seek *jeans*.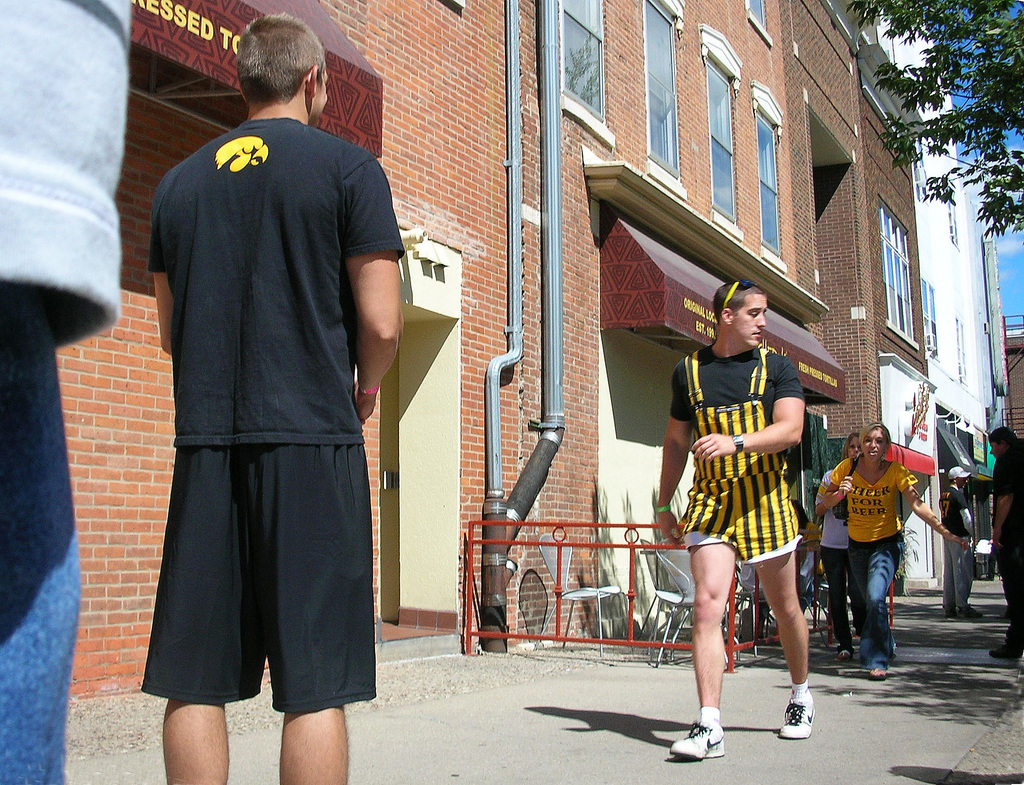
bbox(849, 530, 907, 668).
